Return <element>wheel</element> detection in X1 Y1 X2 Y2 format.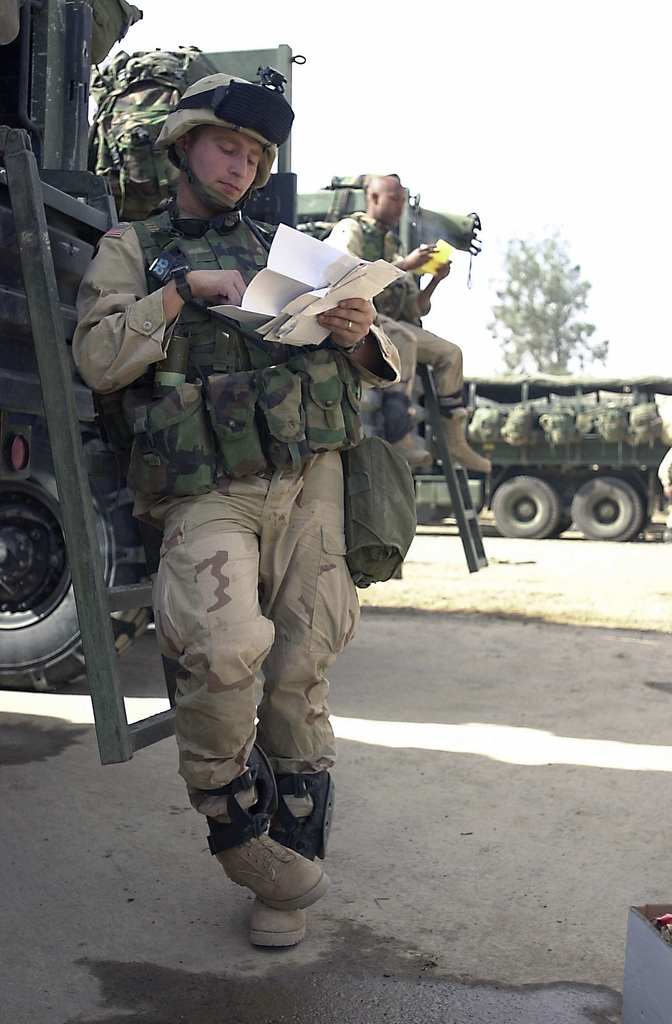
486 473 563 538.
